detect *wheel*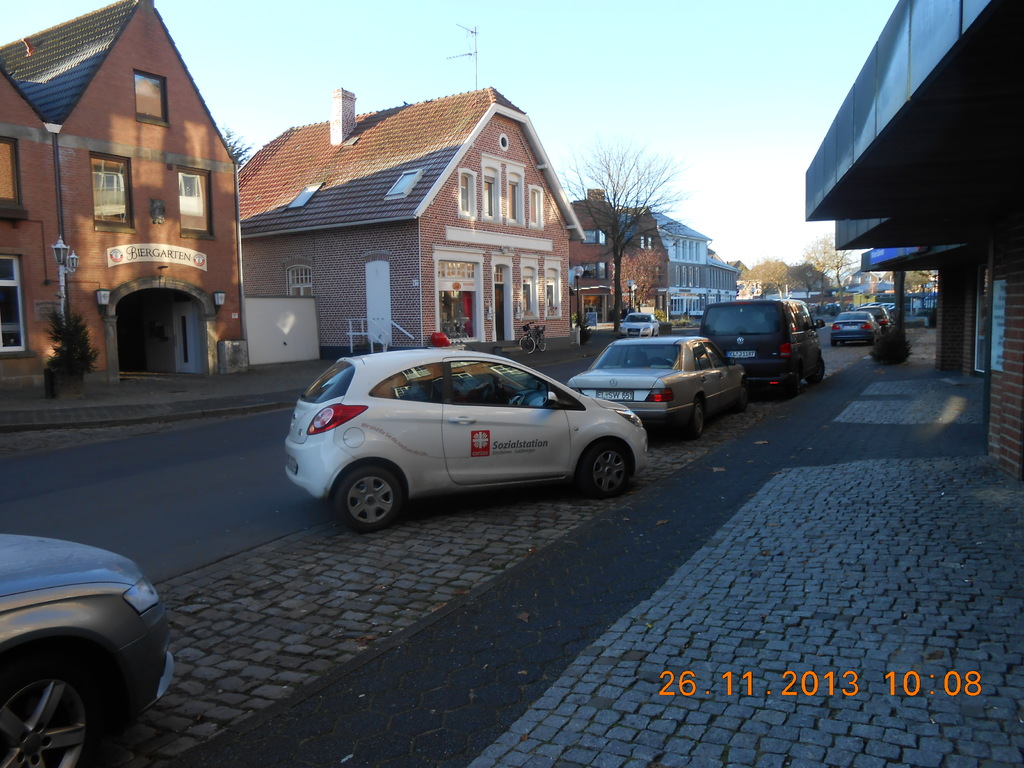
locate(476, 382, 493, 406)
